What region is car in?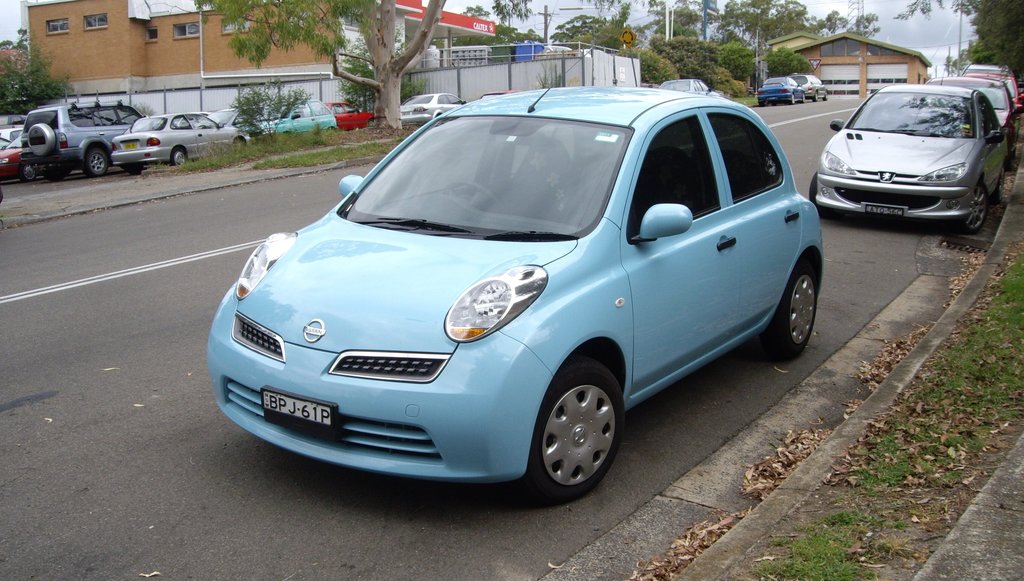
<region>754, 75, 805, 102</region>.
